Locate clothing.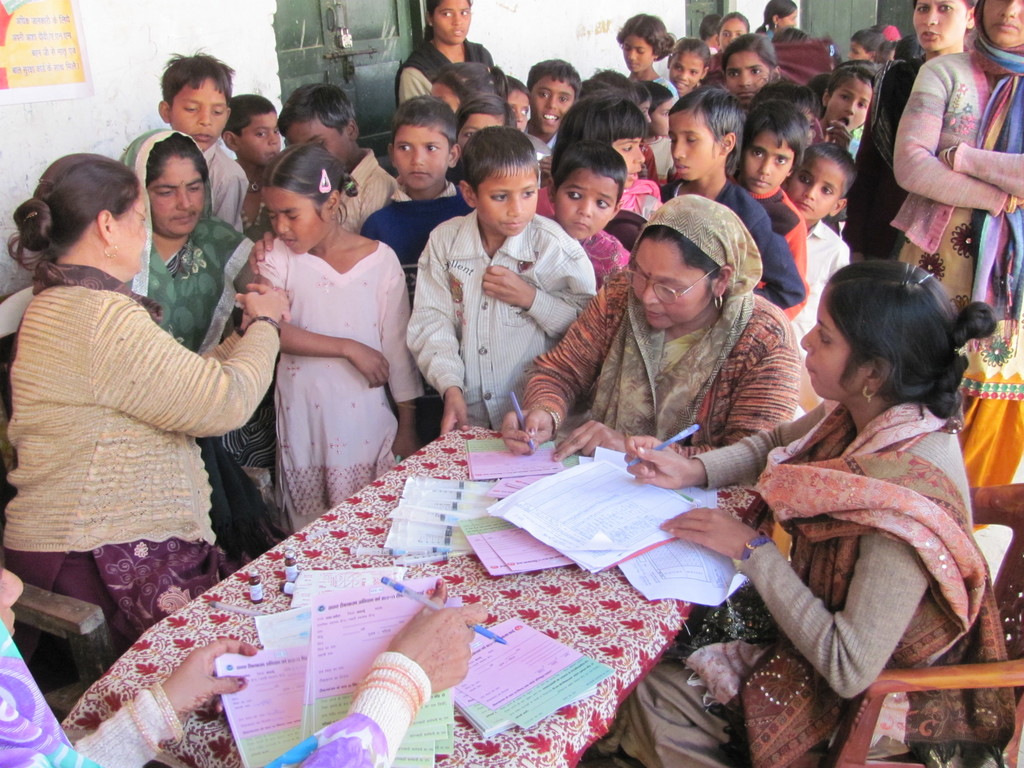
Bounding box: 563/394/988/767.
